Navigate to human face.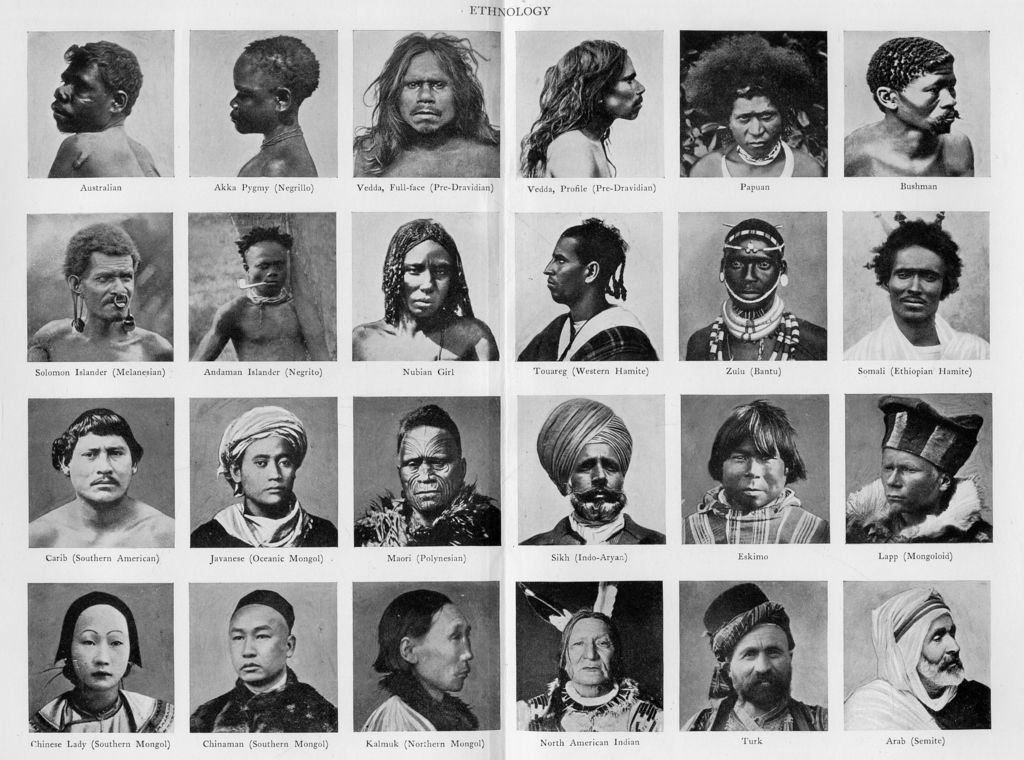
Navigation target: {"left": 68, "top": 432, "right": 135, "bottom": 504}.
